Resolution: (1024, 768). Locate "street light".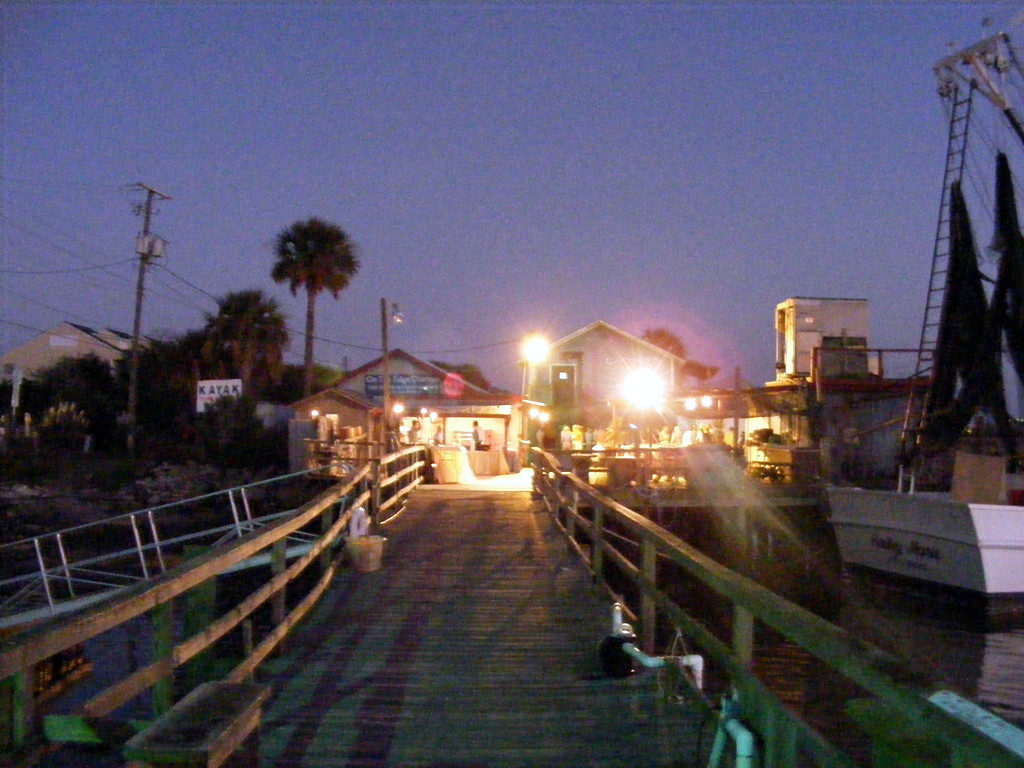
{"x1": 372, "y1": 289, "x2": 401, "y2": 536}.
